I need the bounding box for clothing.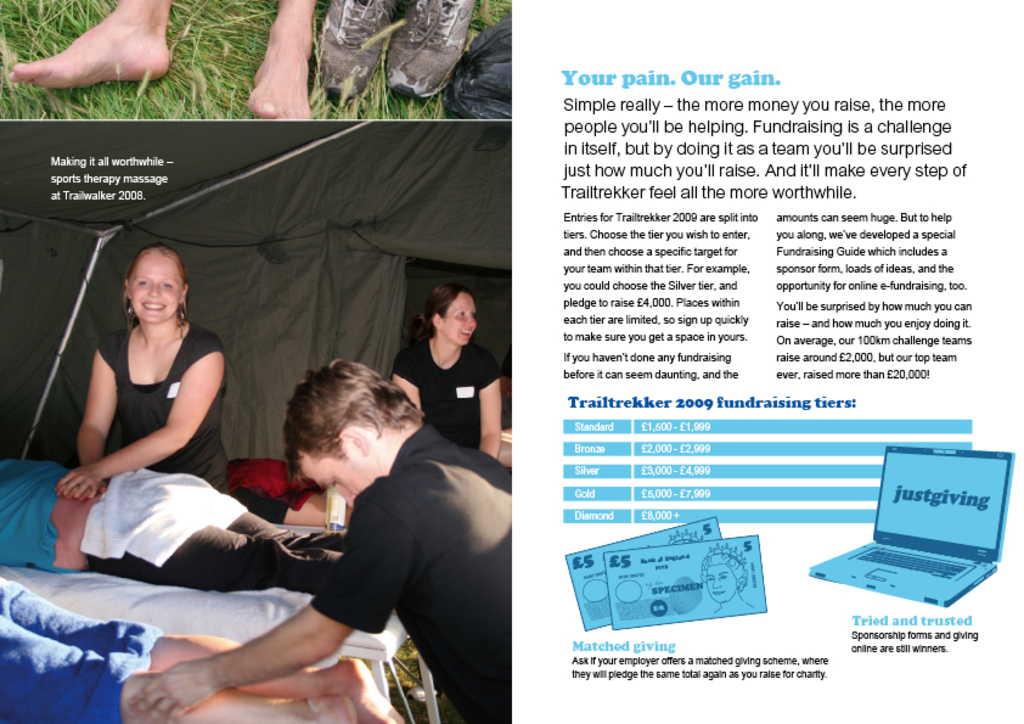
Here it is: (x1=0, y1=455, x2=77, y2=574).
